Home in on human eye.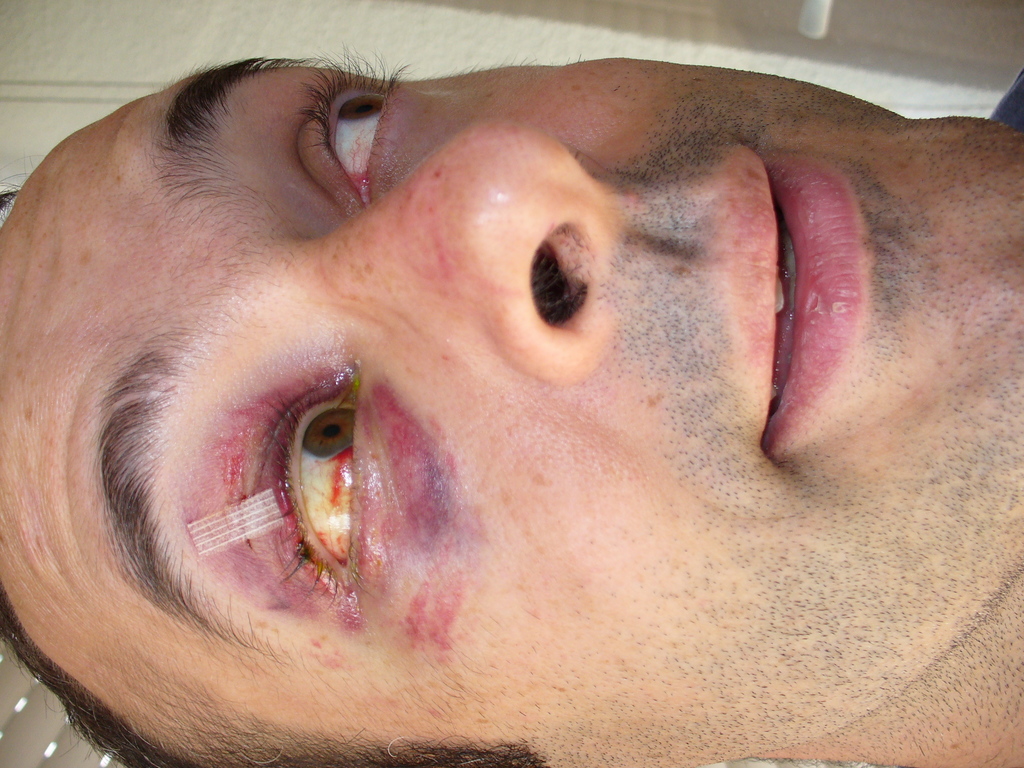
Homed in at box=[291, 69, 419, 217].
